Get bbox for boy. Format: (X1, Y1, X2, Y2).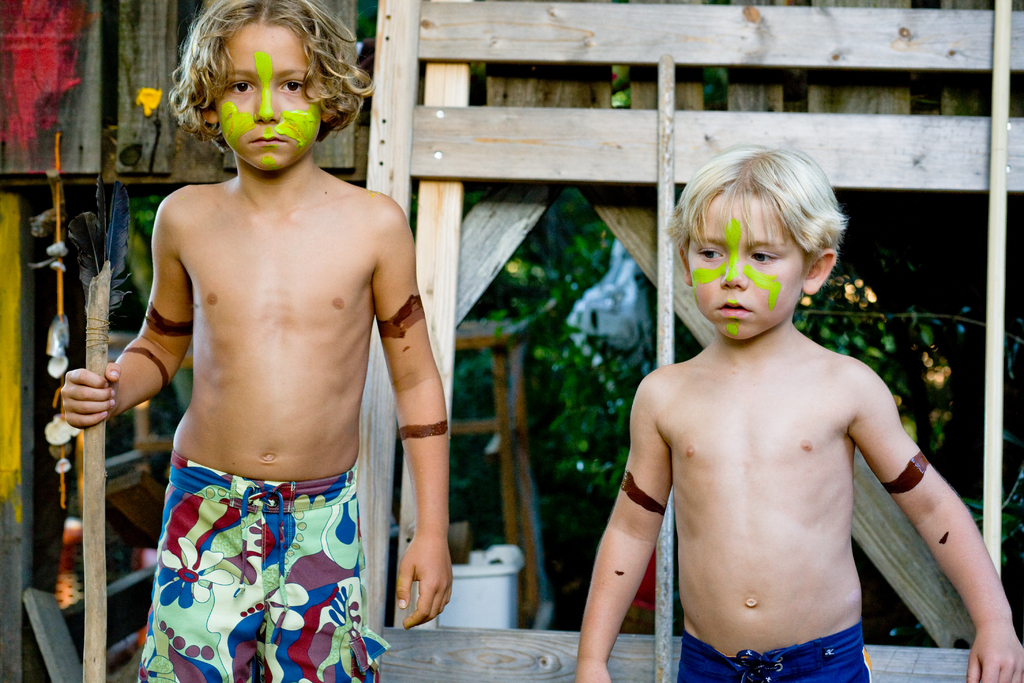
(59, 0, 454, 682).
